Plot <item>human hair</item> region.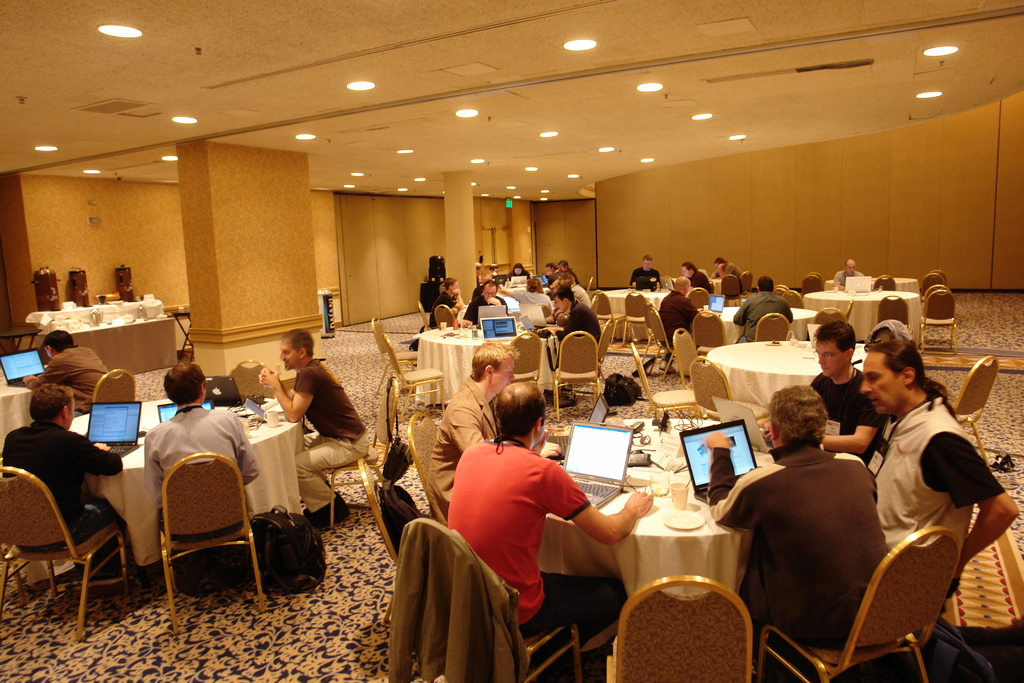
Plotted at 714/254/725/267.
